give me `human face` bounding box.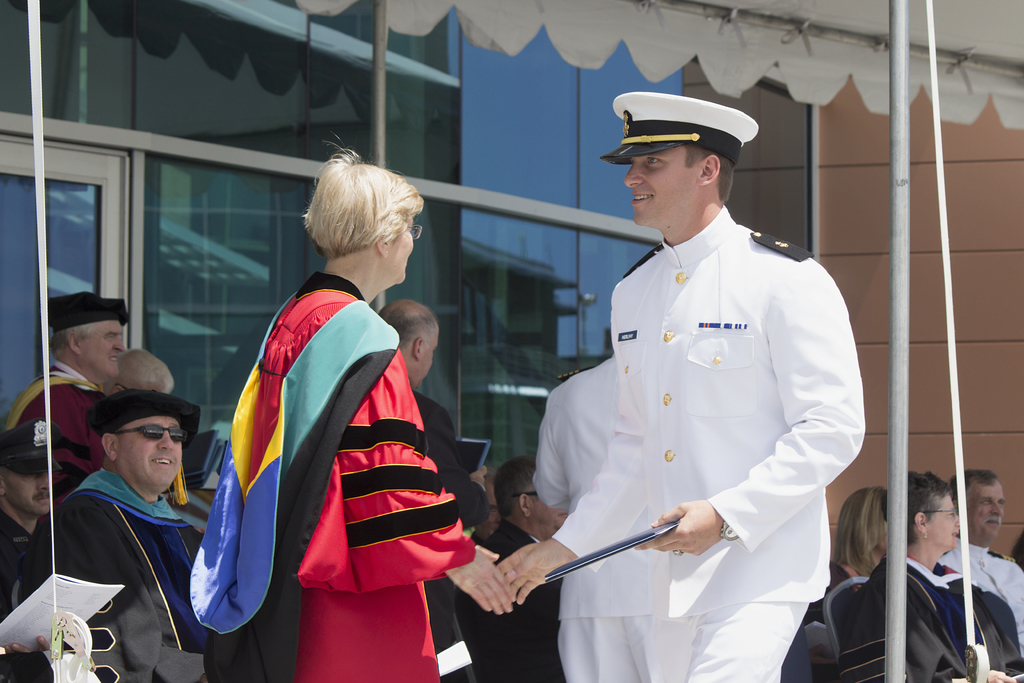
pyautogui.locateOnScreen(927, 502, 964, 544).
